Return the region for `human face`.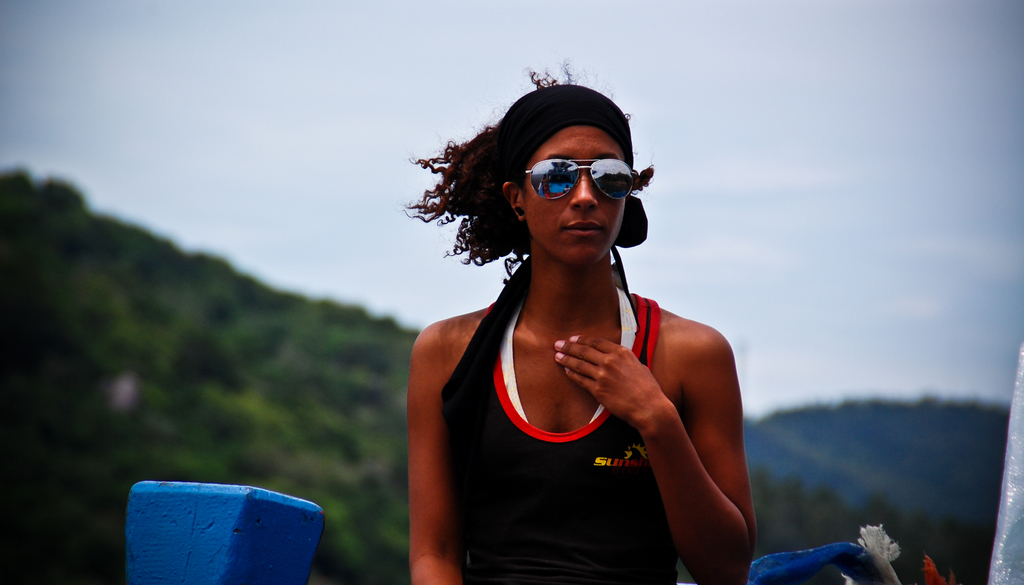
box(526, 128, 625, 260).
